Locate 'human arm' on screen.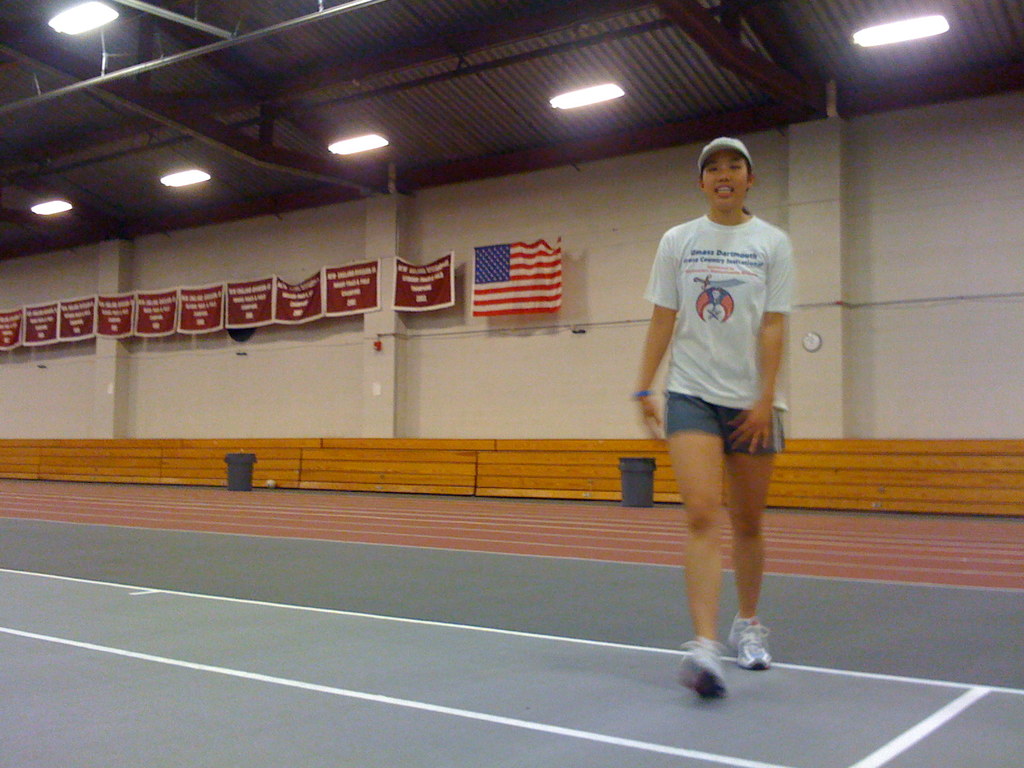
On screen at [630, 259, 692, 422].
